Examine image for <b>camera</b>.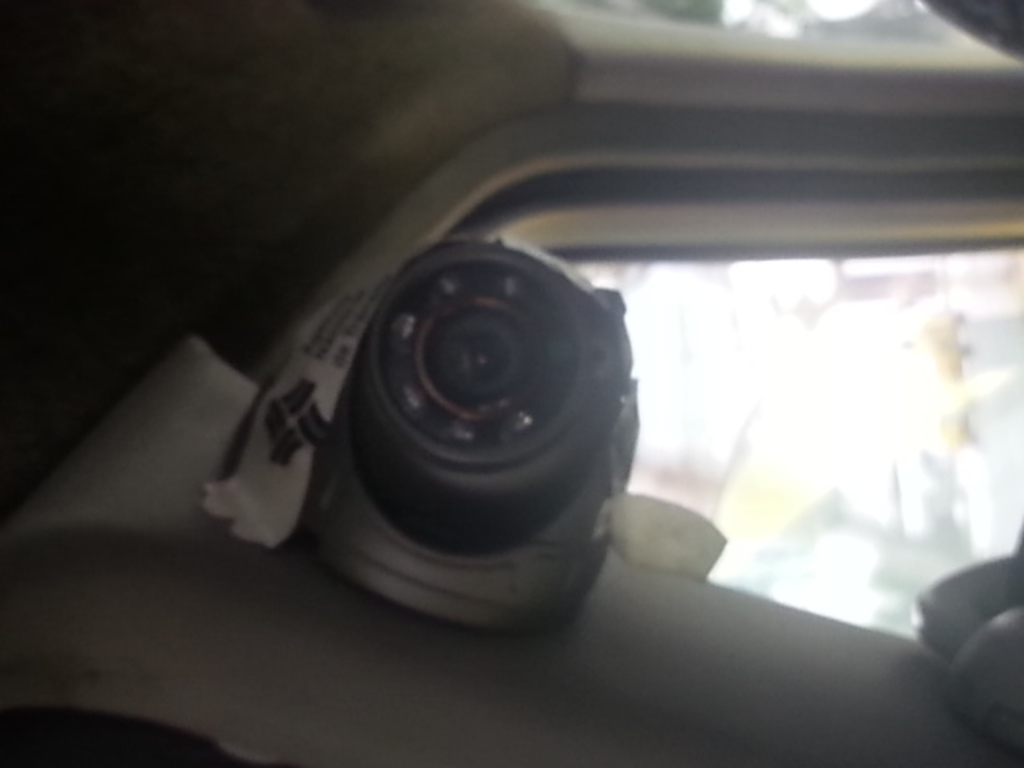
Examination result: detection(312, 219, 659, 640).
